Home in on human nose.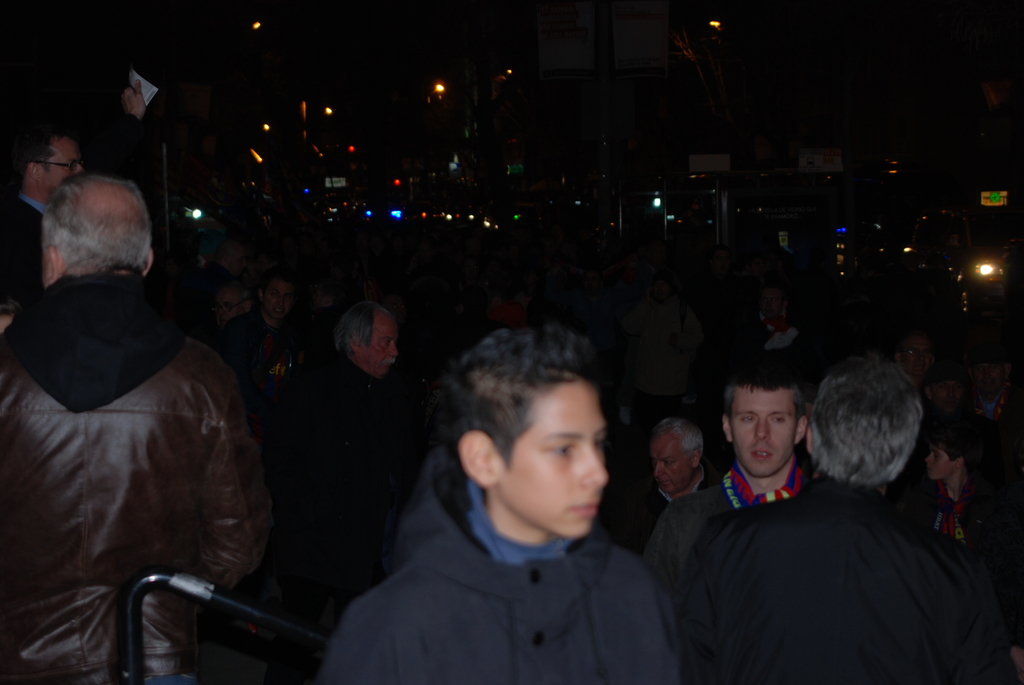
Homed in at {"x1": 924, "y1": 450, "x2": 936, "y2": 467}.
